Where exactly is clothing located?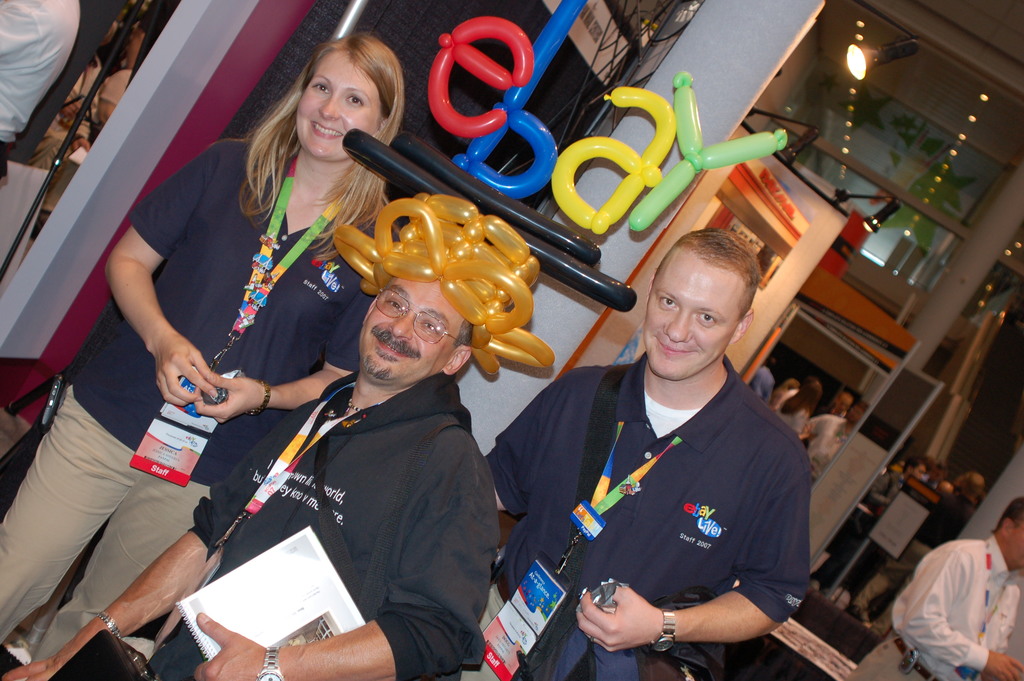
Its bounding box is (x1=745, y1=366, x2=774, y2=408).
